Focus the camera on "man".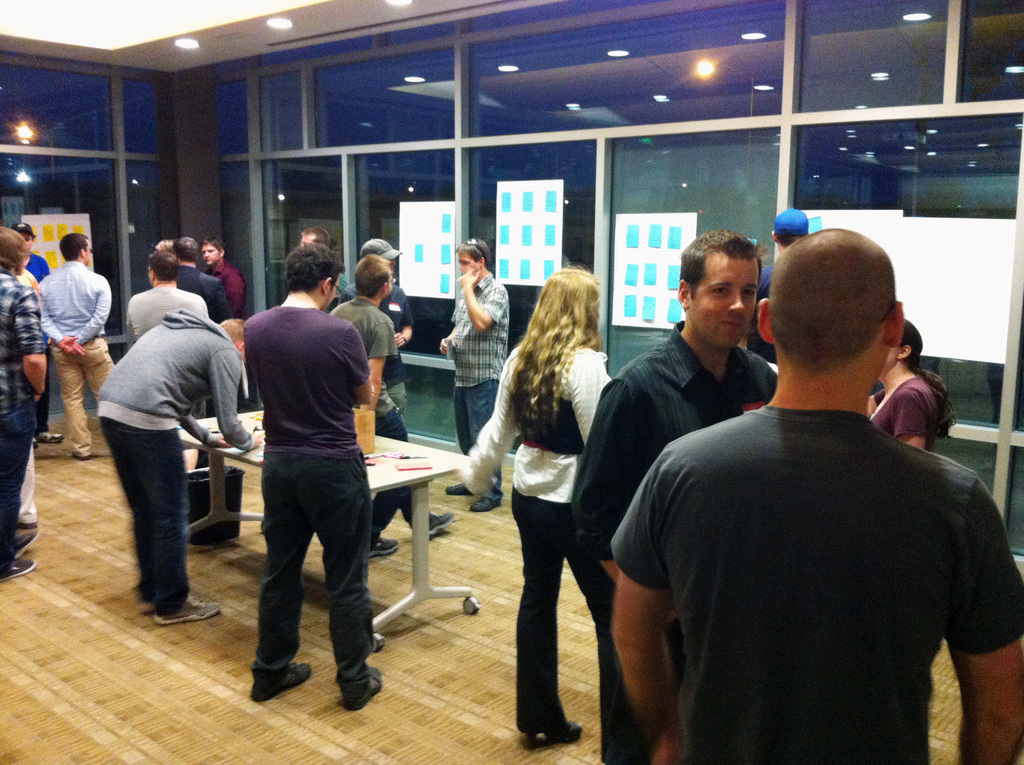
Focus region: 332:236:418:418.
